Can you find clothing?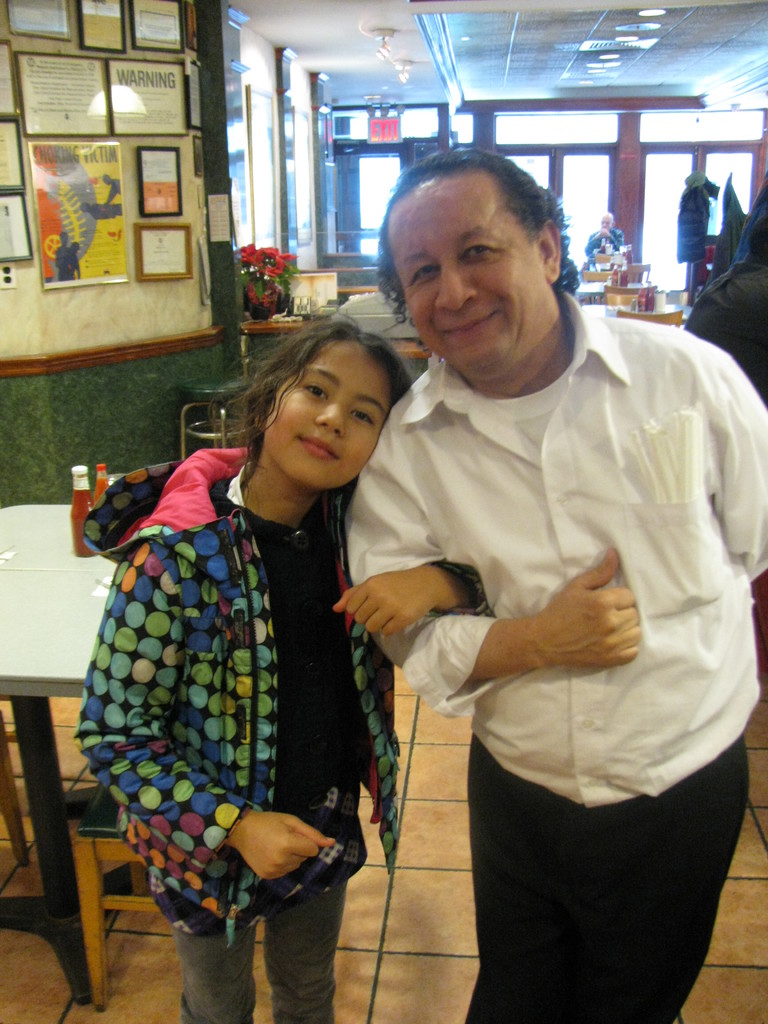
Yes, bounding box: left=351, top=264, right=740, bottom=973.
